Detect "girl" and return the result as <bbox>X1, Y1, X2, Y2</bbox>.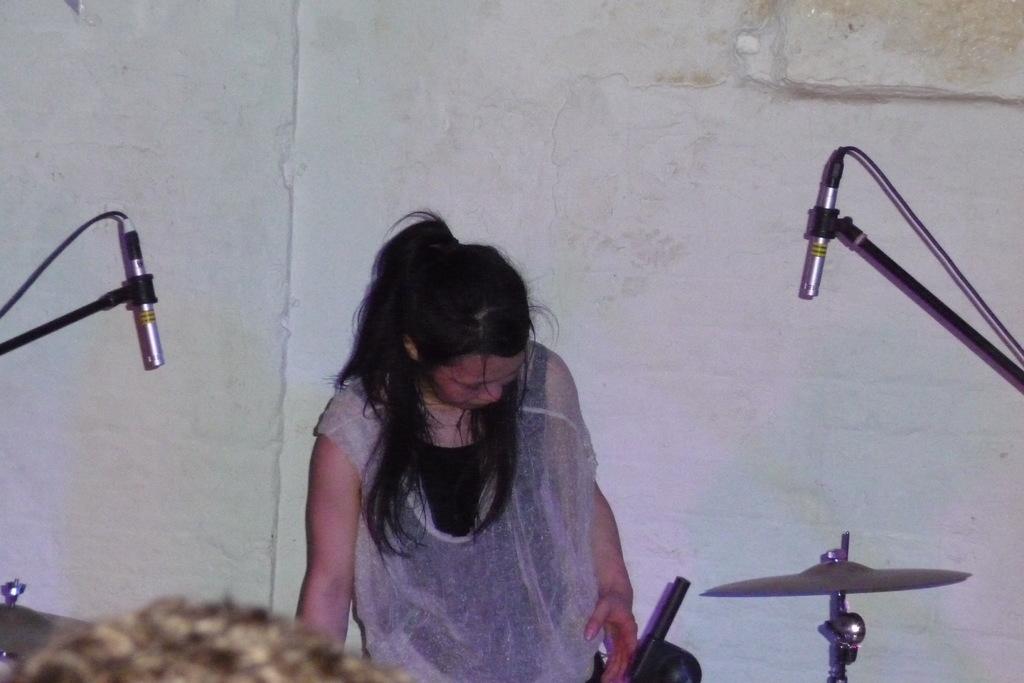
<bbox>295, 204, 639, 682</bbox>.
